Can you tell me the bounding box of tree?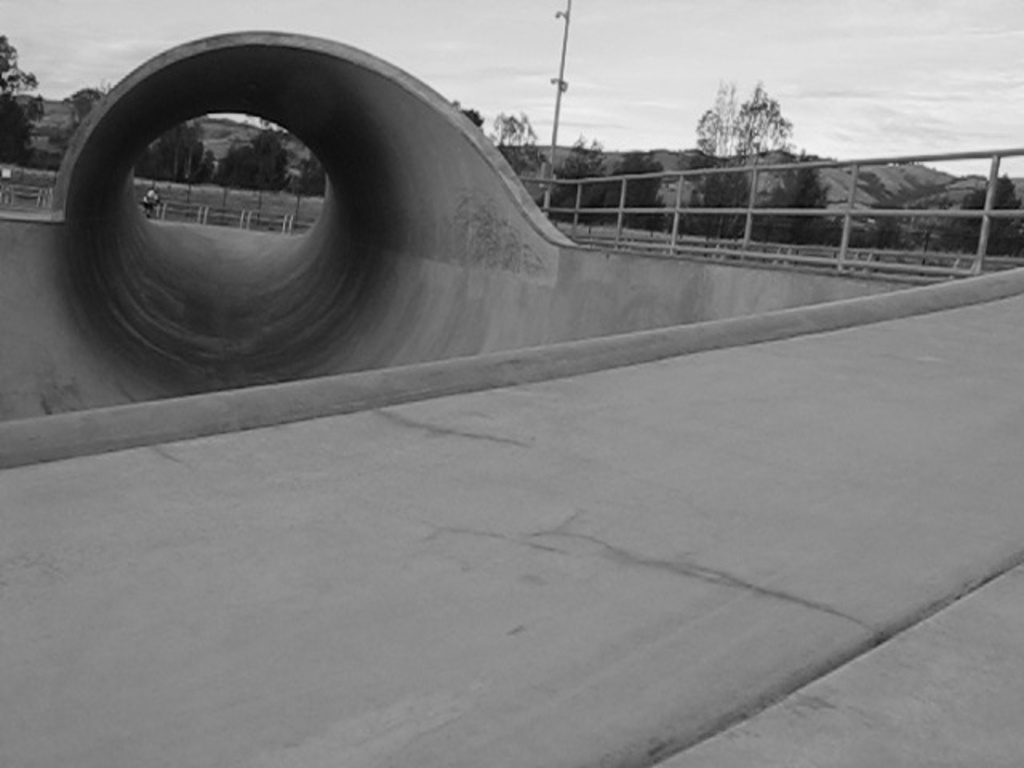
bbox=(546, 128, 605, 218).
